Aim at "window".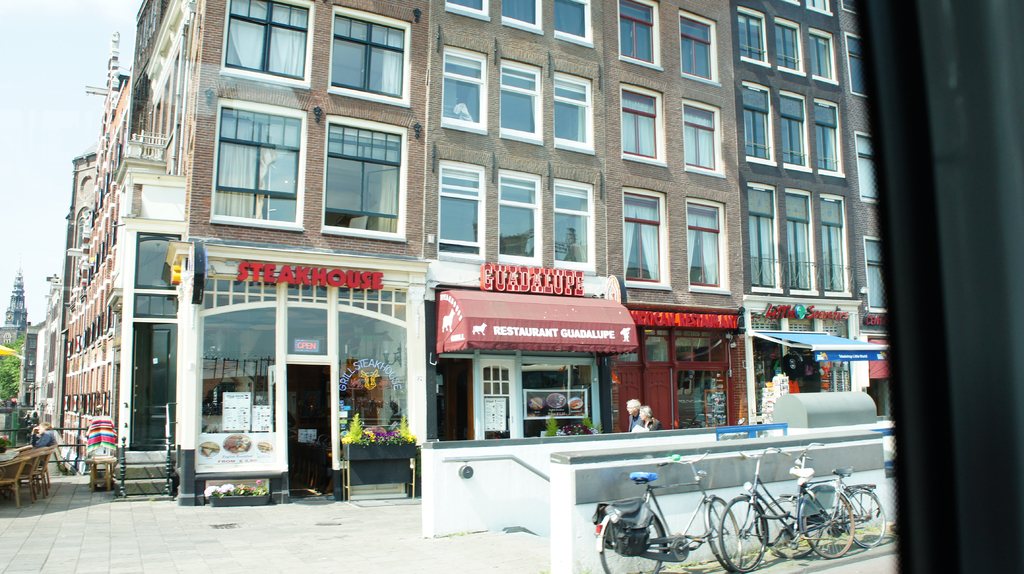
Aimed at 854:132:880:200.
